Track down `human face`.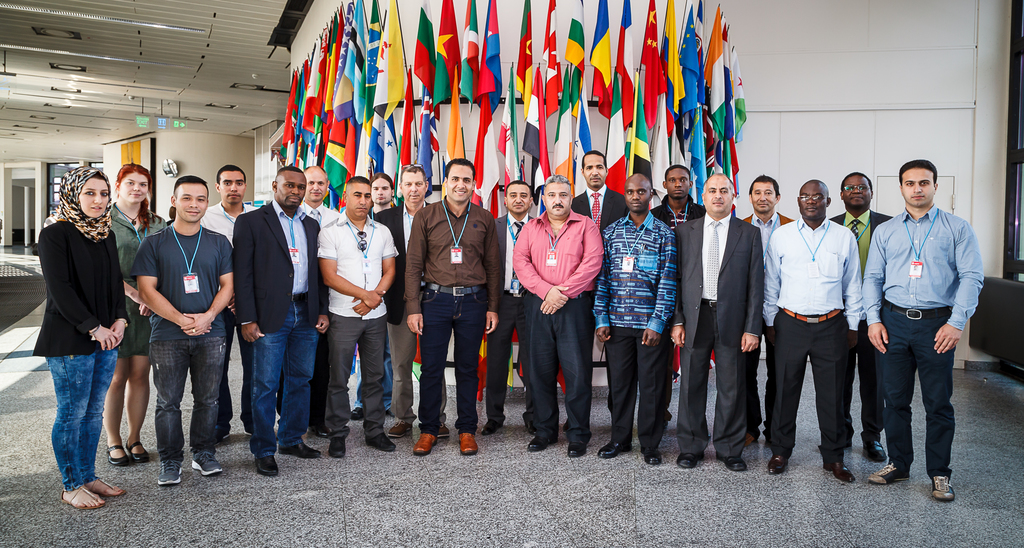
Tracked to select_region(442, 161, 477, 199).
